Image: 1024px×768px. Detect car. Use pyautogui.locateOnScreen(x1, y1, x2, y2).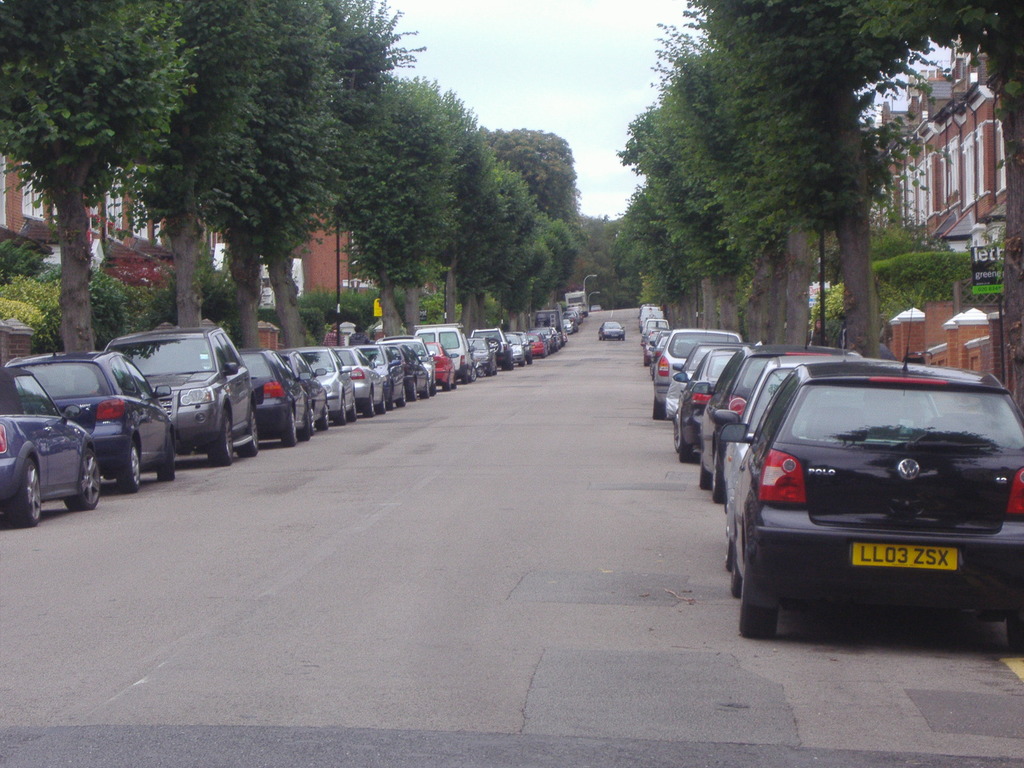
pyautogui.locateOnScreen(713, 337, 1017, 645).
